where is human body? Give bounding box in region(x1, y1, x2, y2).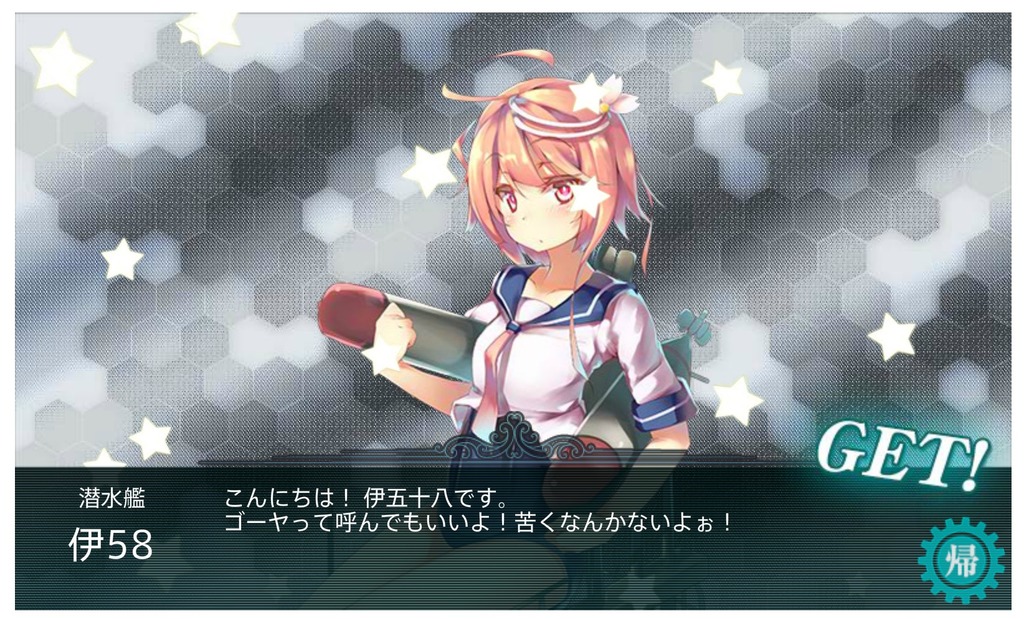
region(382, 100, 677, 472).
